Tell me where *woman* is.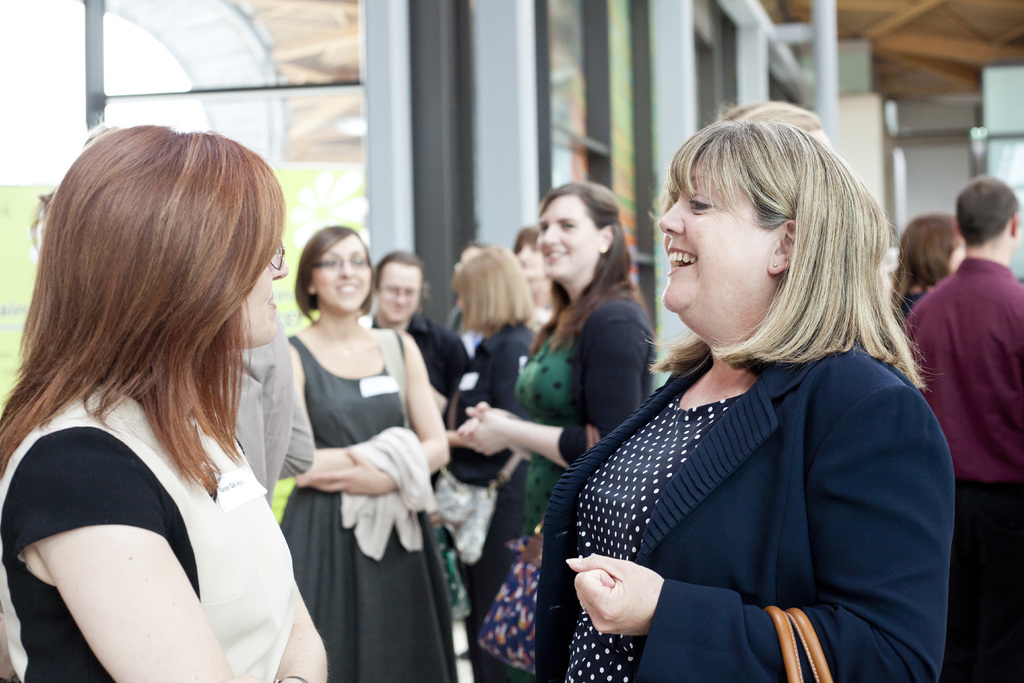
*woman* is at 0, 126, 330, 682.
